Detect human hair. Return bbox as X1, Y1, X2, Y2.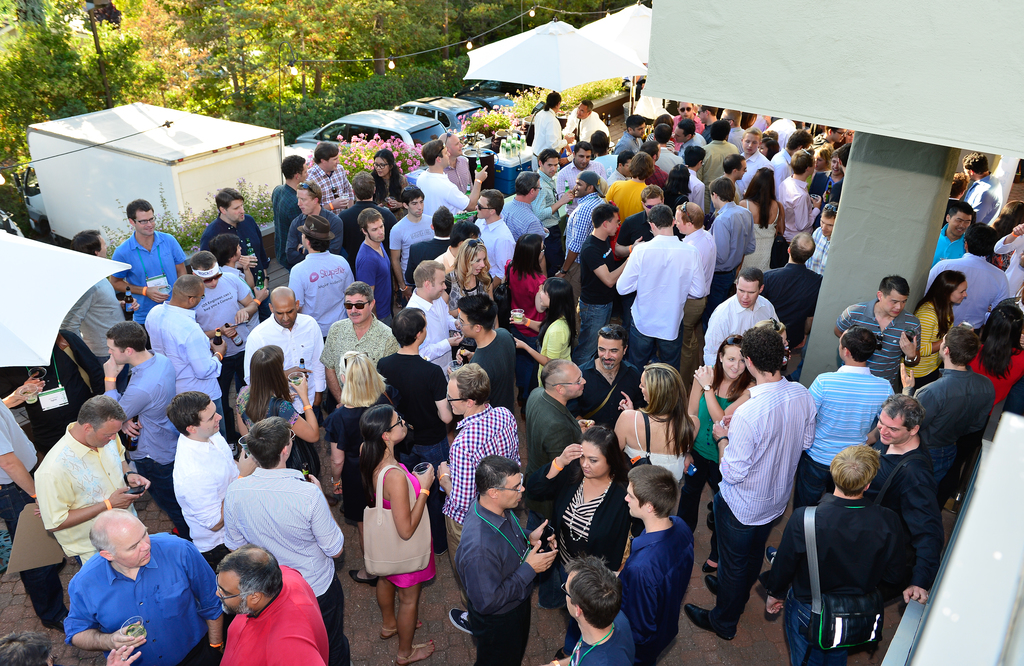
421, 139, 442, 165.
